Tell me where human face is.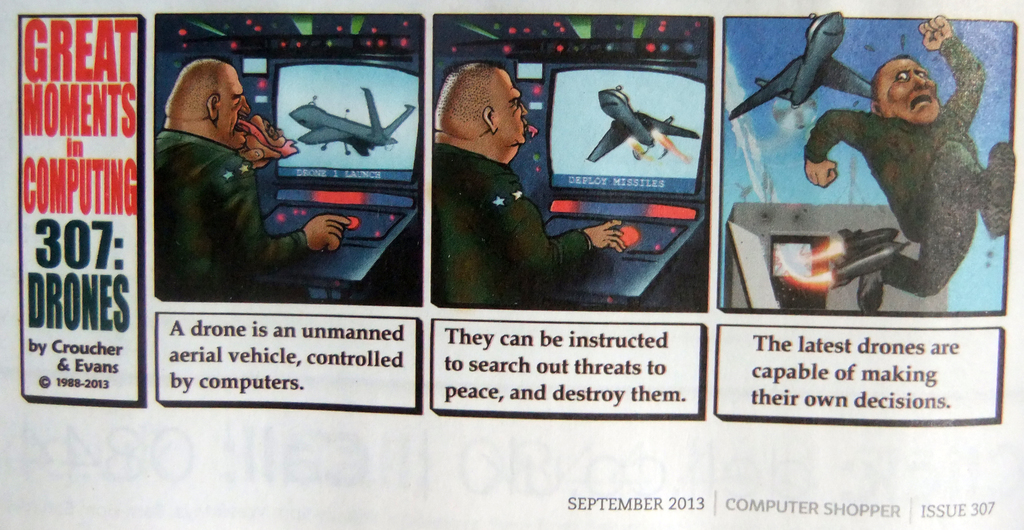
human face is at pyautogui.locateOnScreen(488, 72, 529, 147).
